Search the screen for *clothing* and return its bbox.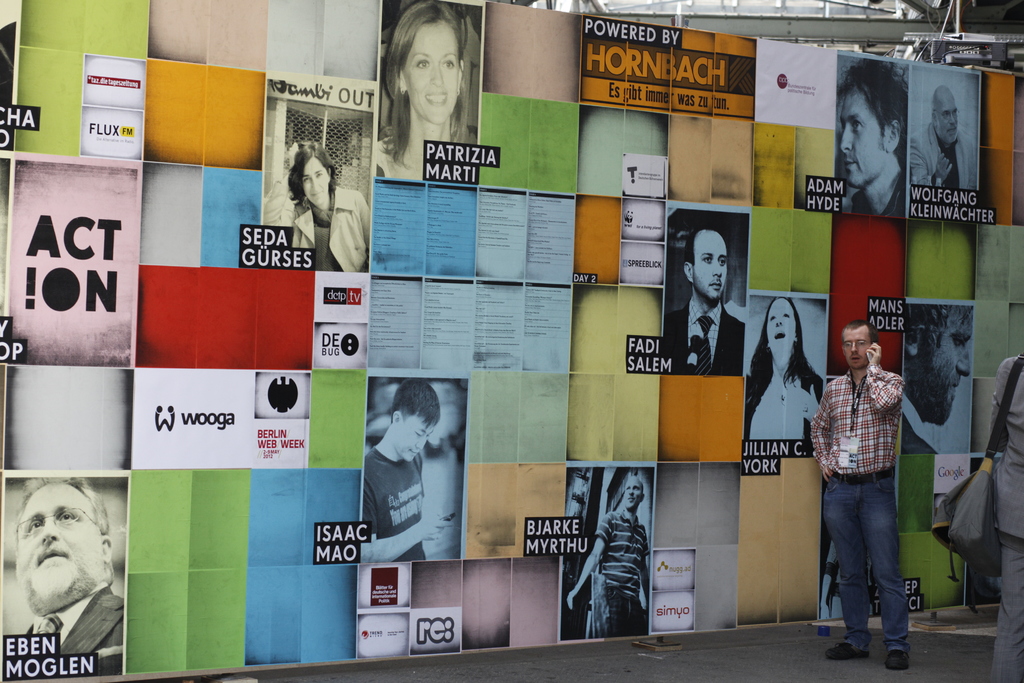
Found: box=[980, 355, 1023, 682].
